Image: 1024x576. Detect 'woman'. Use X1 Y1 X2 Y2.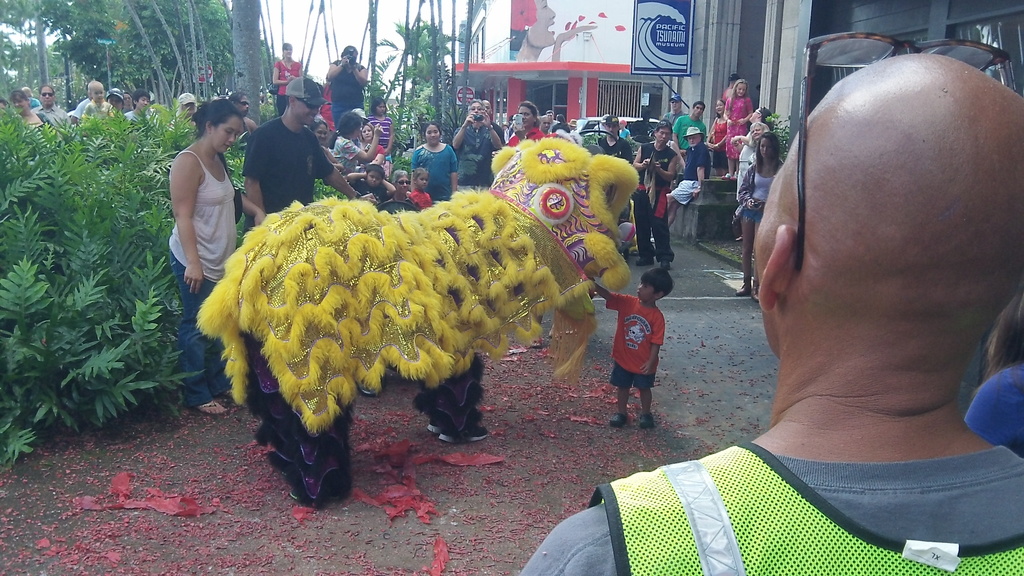
125 81 149 126.
